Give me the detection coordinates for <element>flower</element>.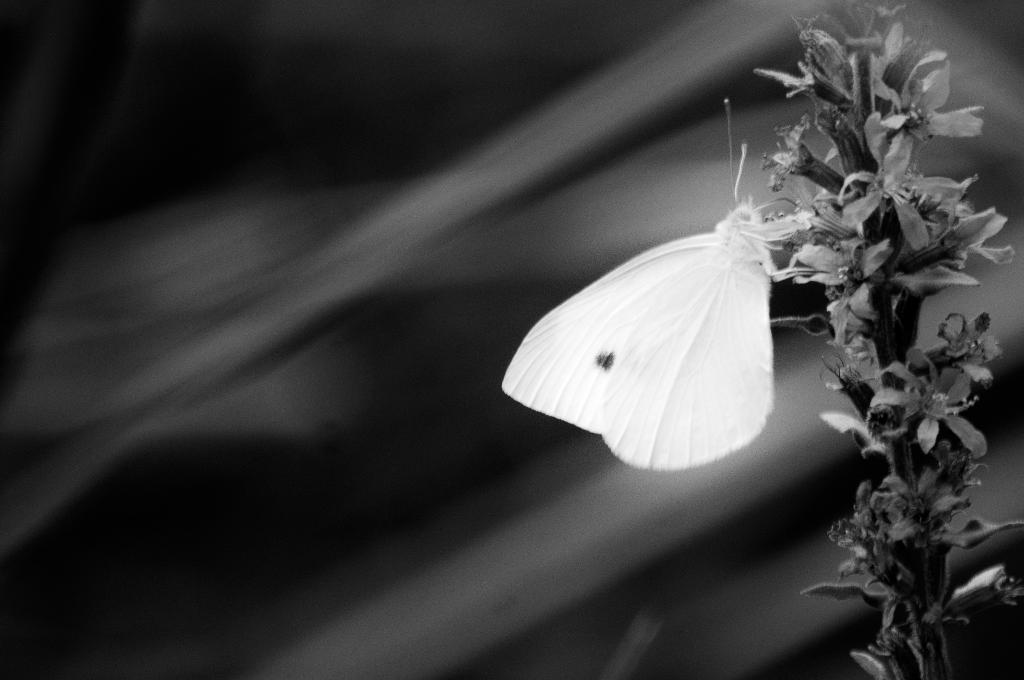
{"x1": 801, "y1": 234, "x2": 886, "y2": 311}.
